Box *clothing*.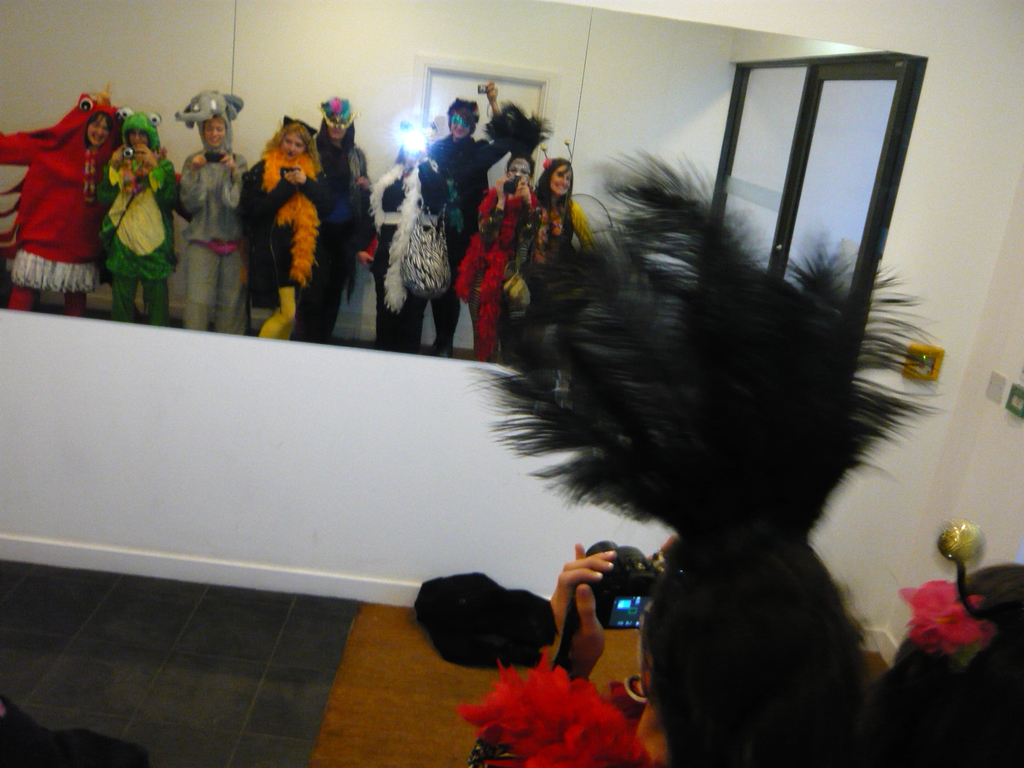
bbox=[456, 187, 547, 359].
